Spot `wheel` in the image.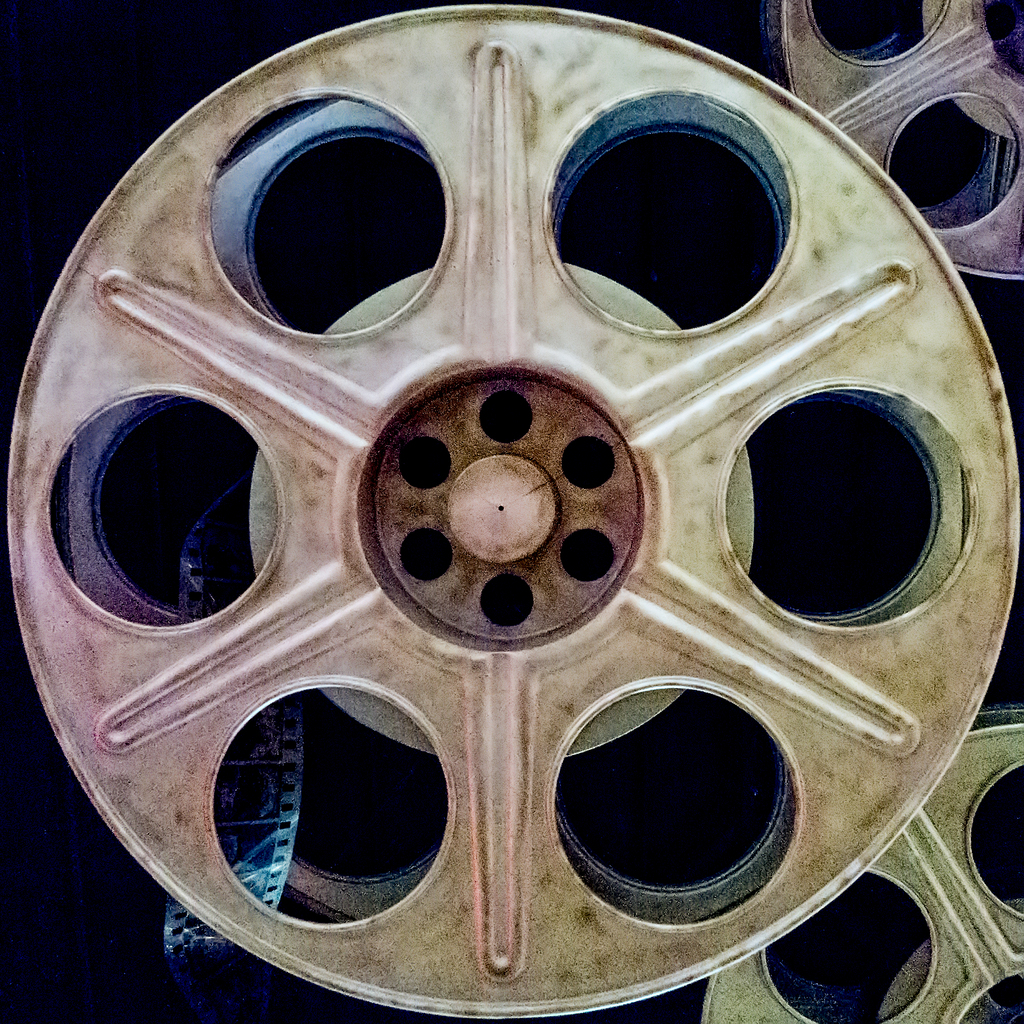
`wheel` found at <region>4, 0, 1015, 1019</region>.
